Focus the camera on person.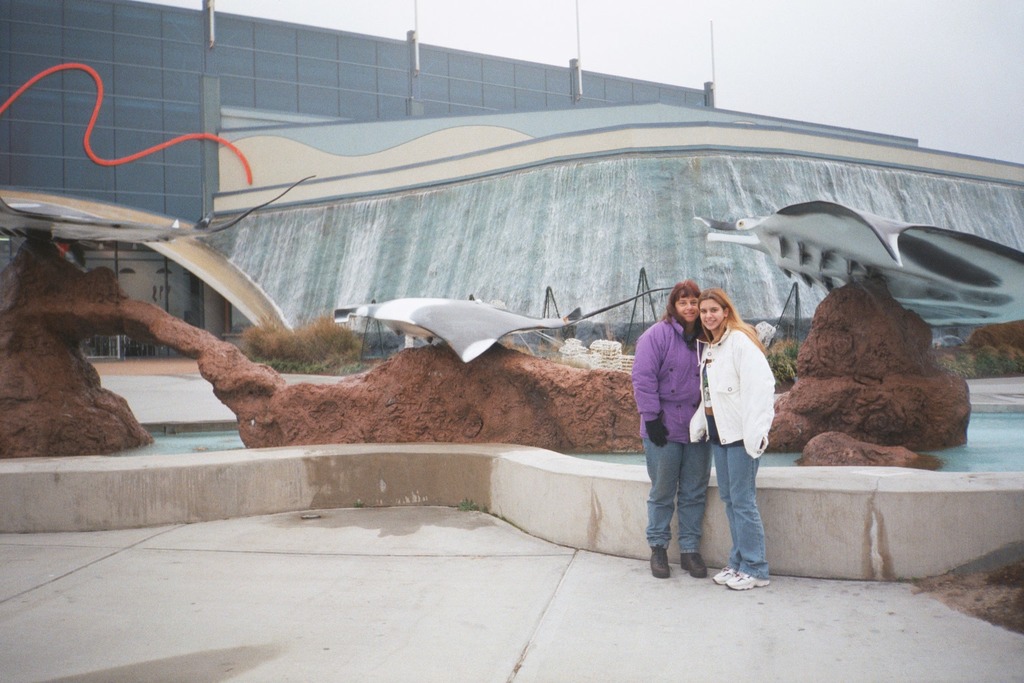
Focus region: (685, 262, 791, 582).
